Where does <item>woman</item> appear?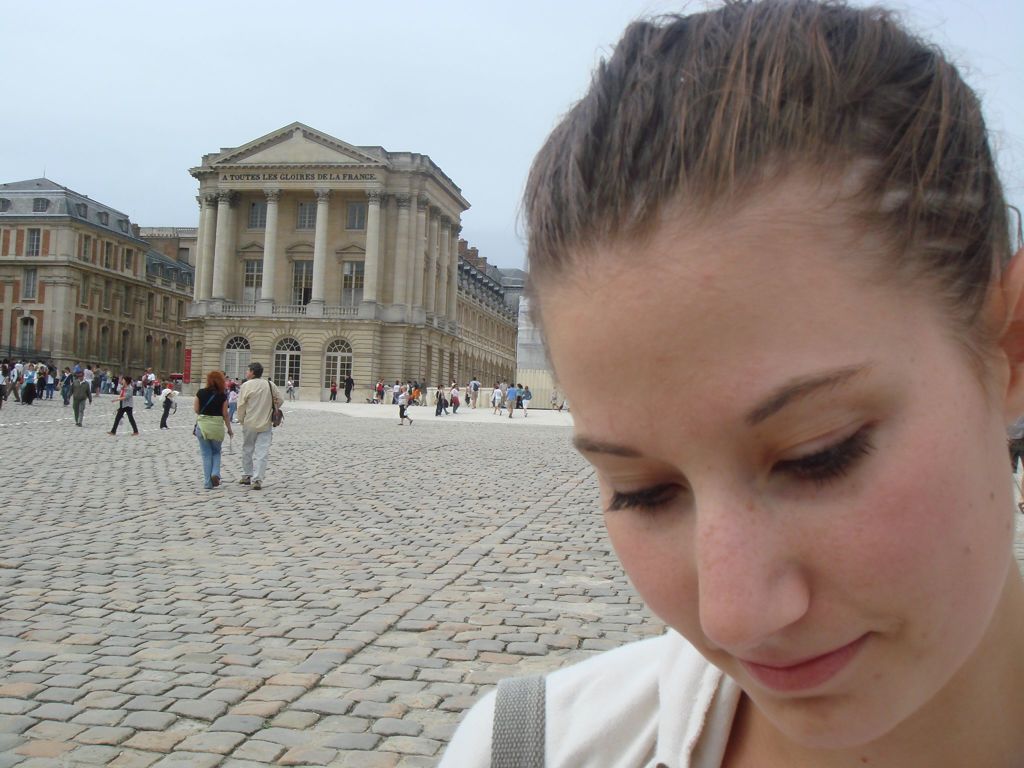
Appears at (x1=18, y1=364, x2=38, y2=399).
